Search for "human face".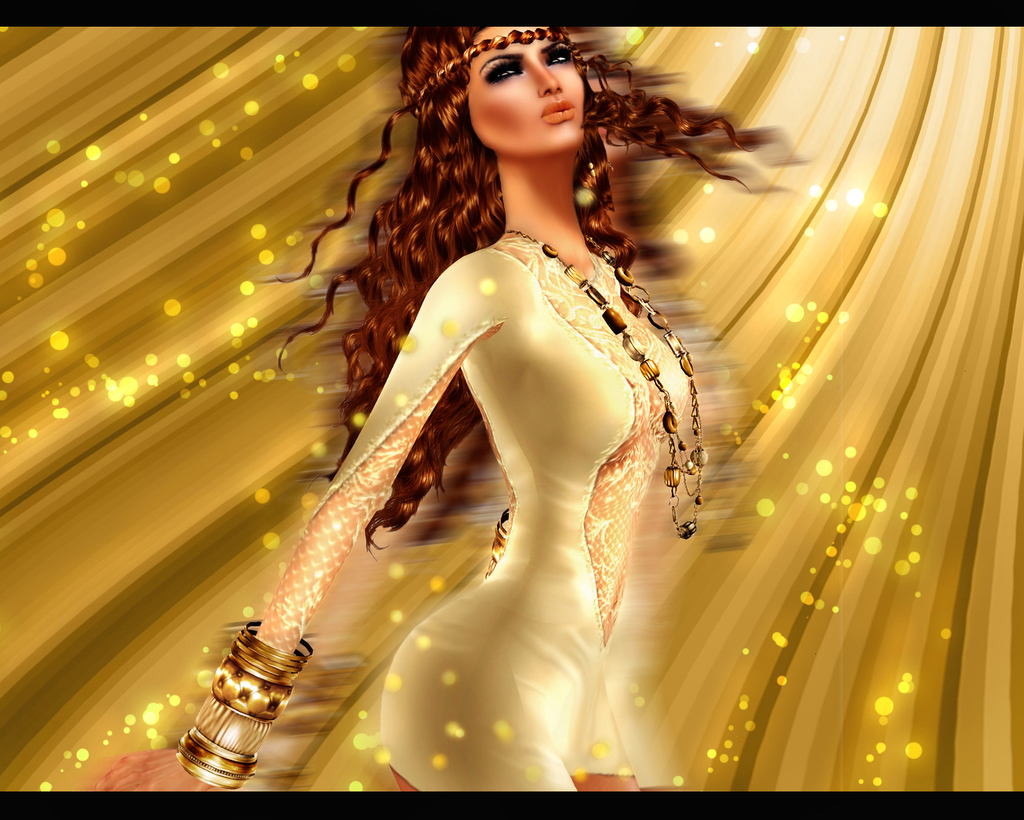
Found at [x1=465, y1=25, x2=589, y2=157].
